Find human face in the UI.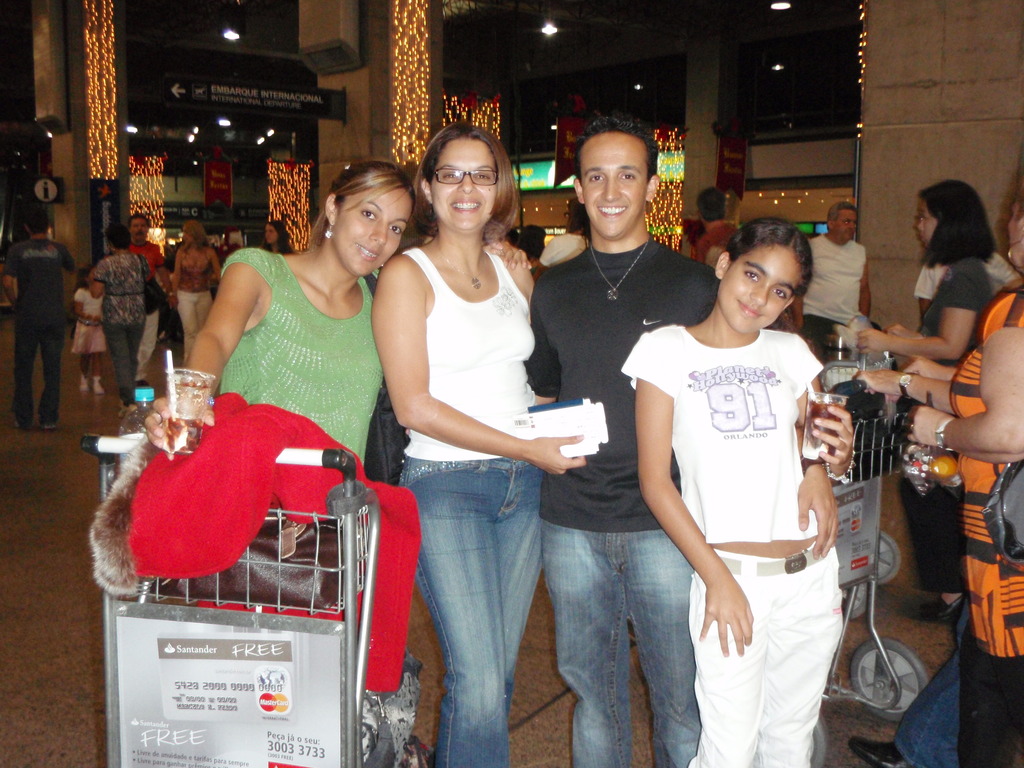
UI element at (x1=721, y1=241, x2=796, y2=333).
